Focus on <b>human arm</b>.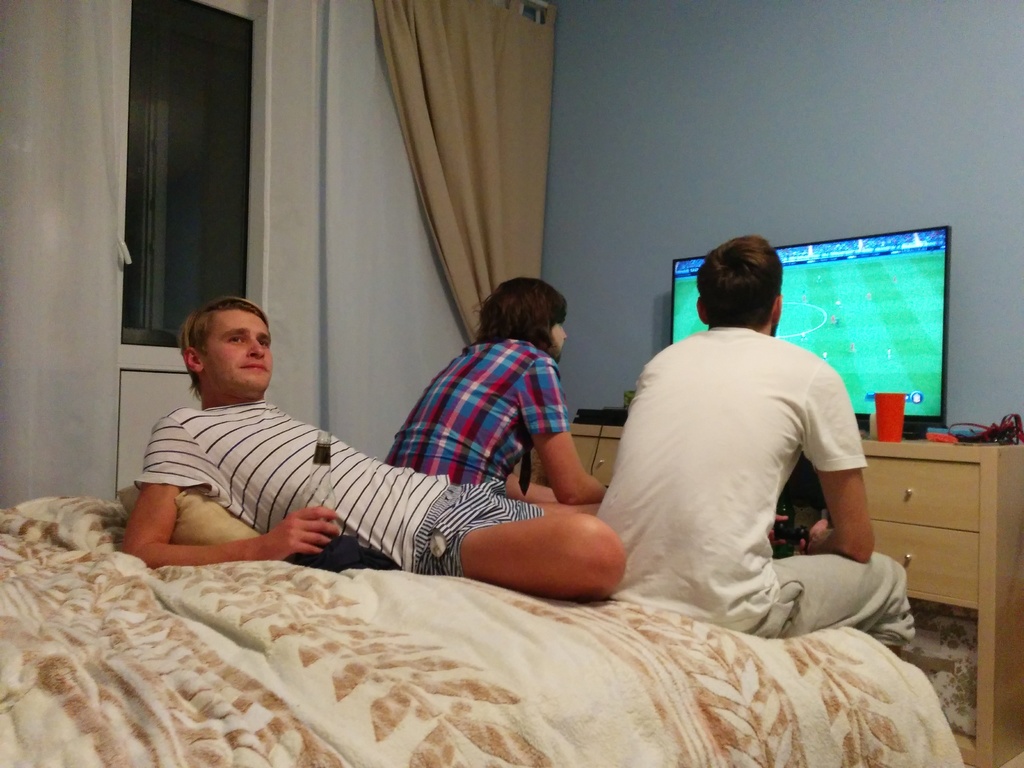
Focused at <region>116, 422, 335, 561</region>.
